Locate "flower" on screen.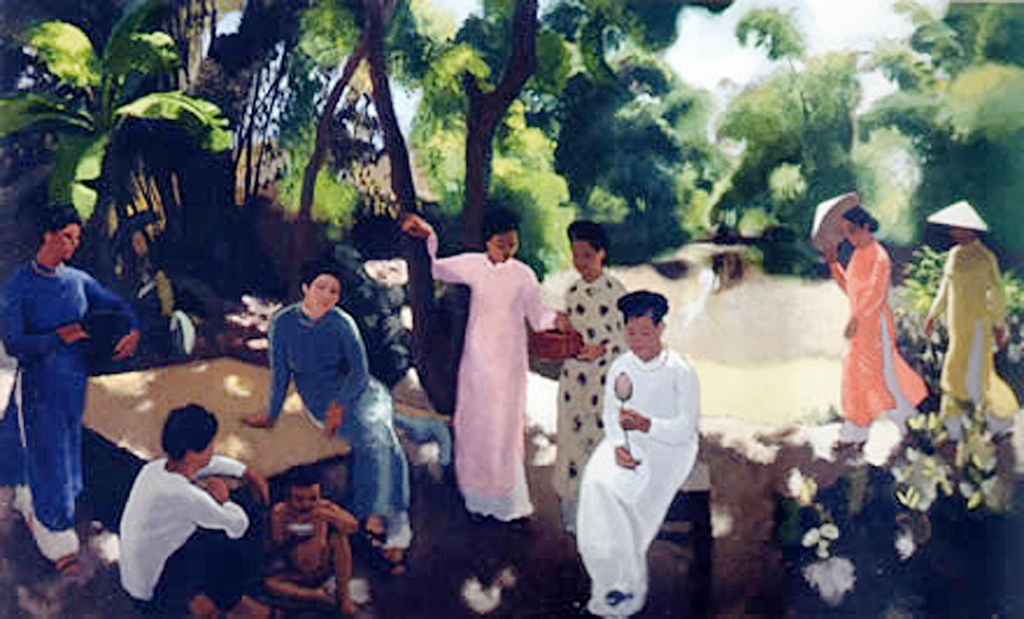
On screen at <bbox>802, 557, 858, 597</bbox>.
